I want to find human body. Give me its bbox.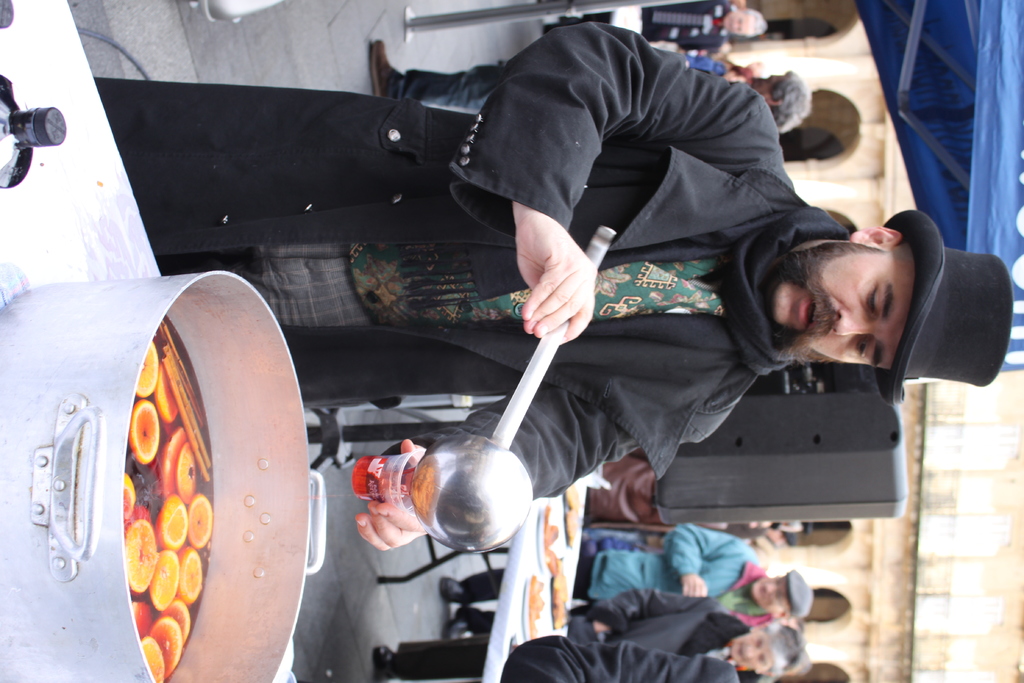
rect(370, 587, 764, 682).
